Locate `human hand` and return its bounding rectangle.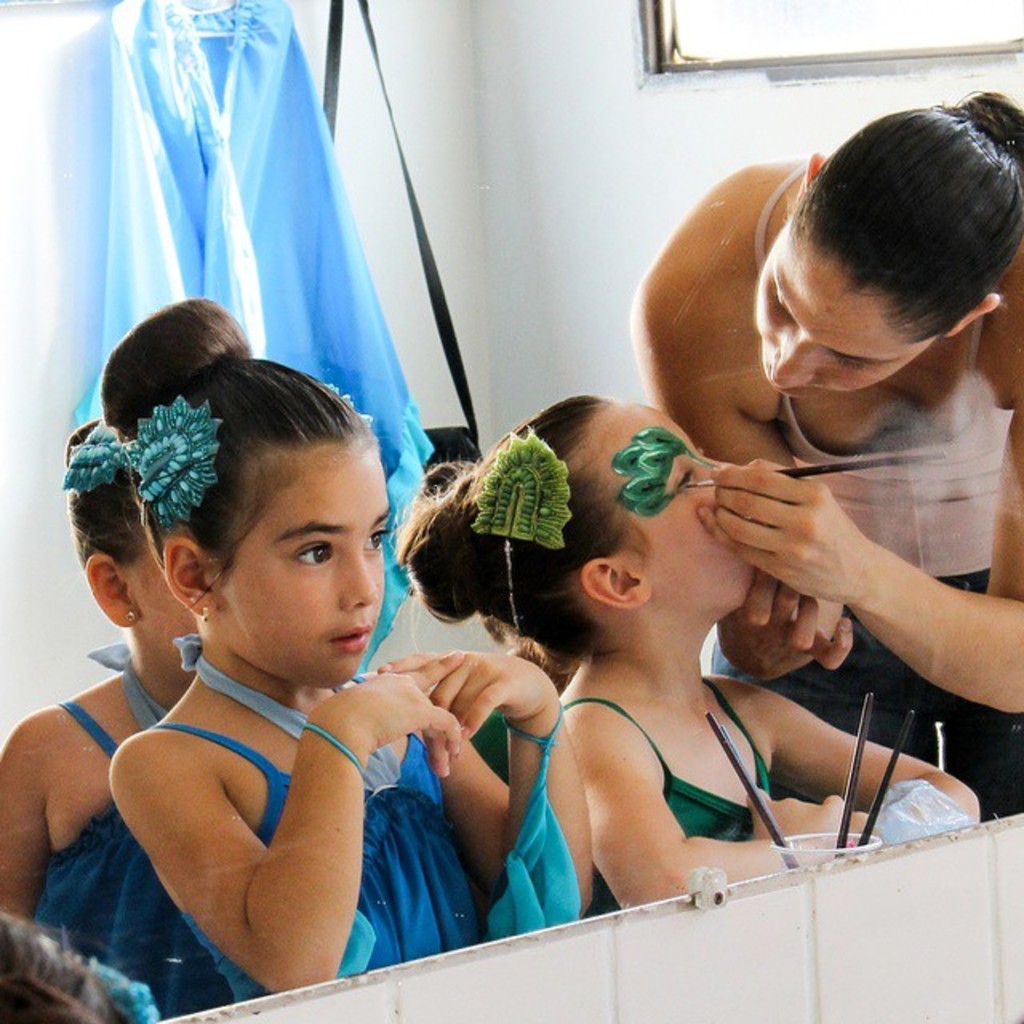
l=323, t=669, r=462, b=779.
